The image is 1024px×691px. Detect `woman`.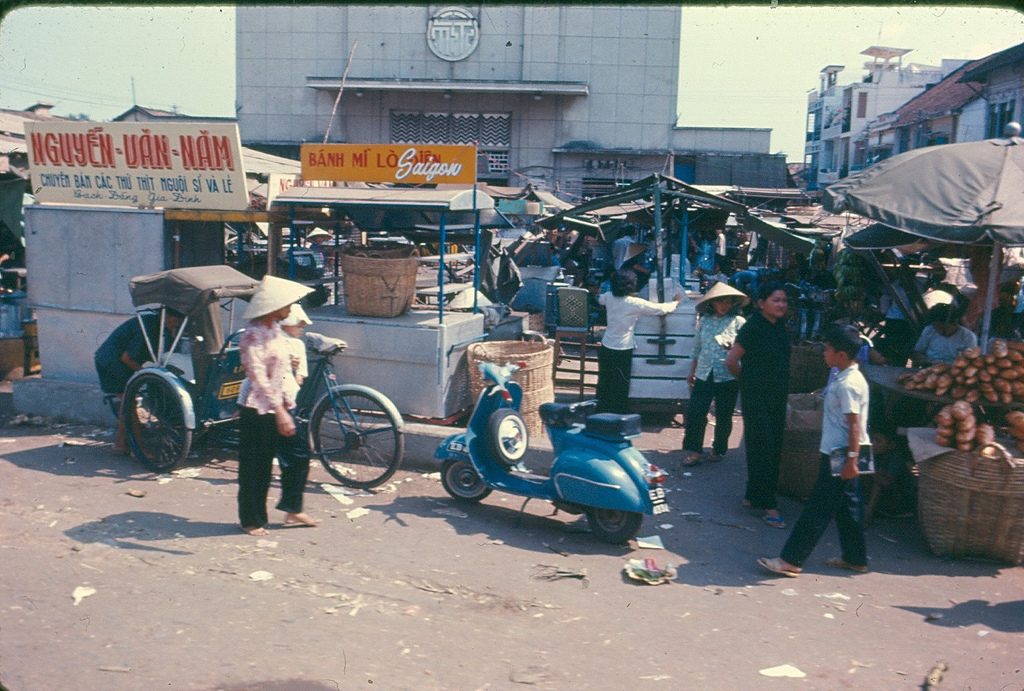
Detection: box=[596, 268, 683, 415].
